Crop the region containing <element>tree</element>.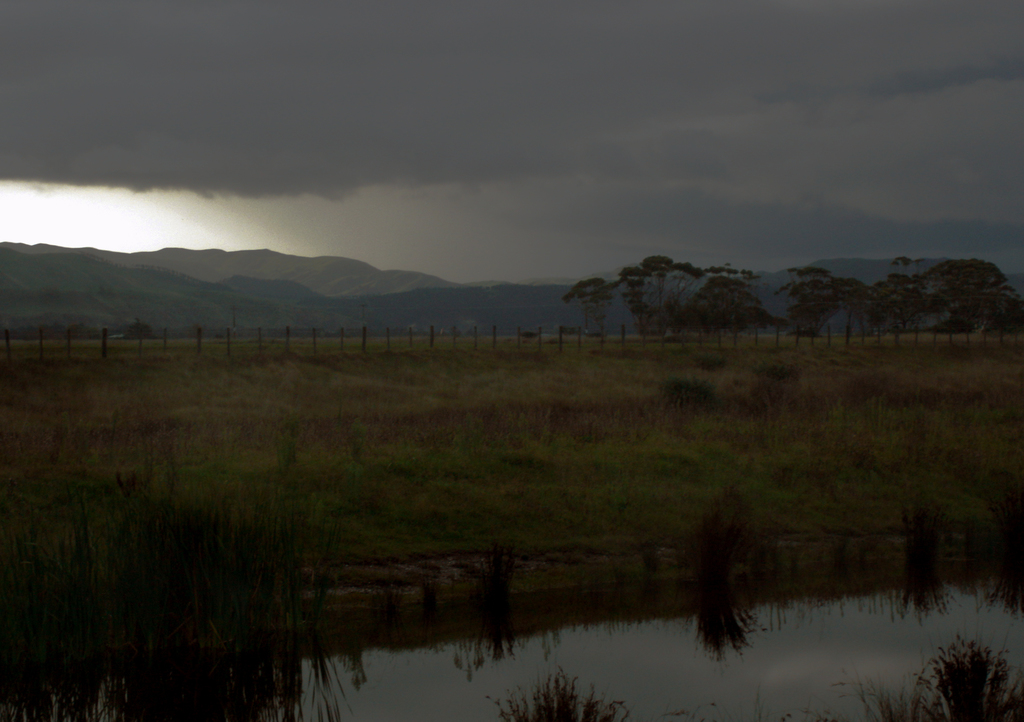
Crop region: <region>867, 259, 927, 344</region>.
